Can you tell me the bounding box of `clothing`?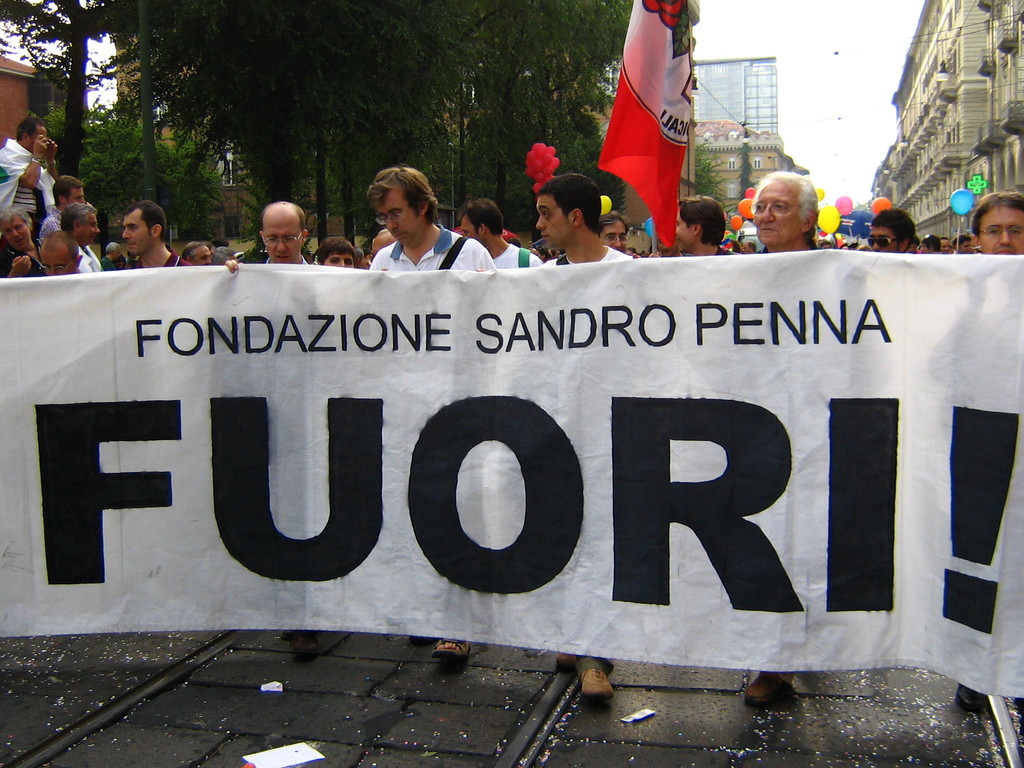
[x1=365, y1=223, x2=490, y2=271].
